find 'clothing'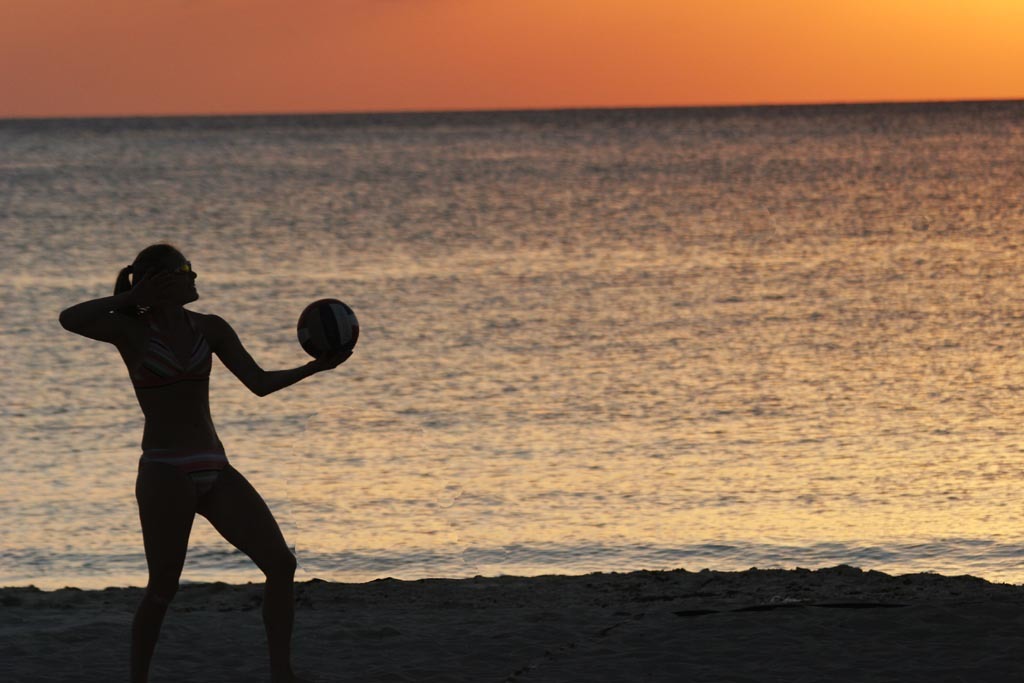
{"x1": 136, "y1": 435, "x2": 248, "y2": 534}
